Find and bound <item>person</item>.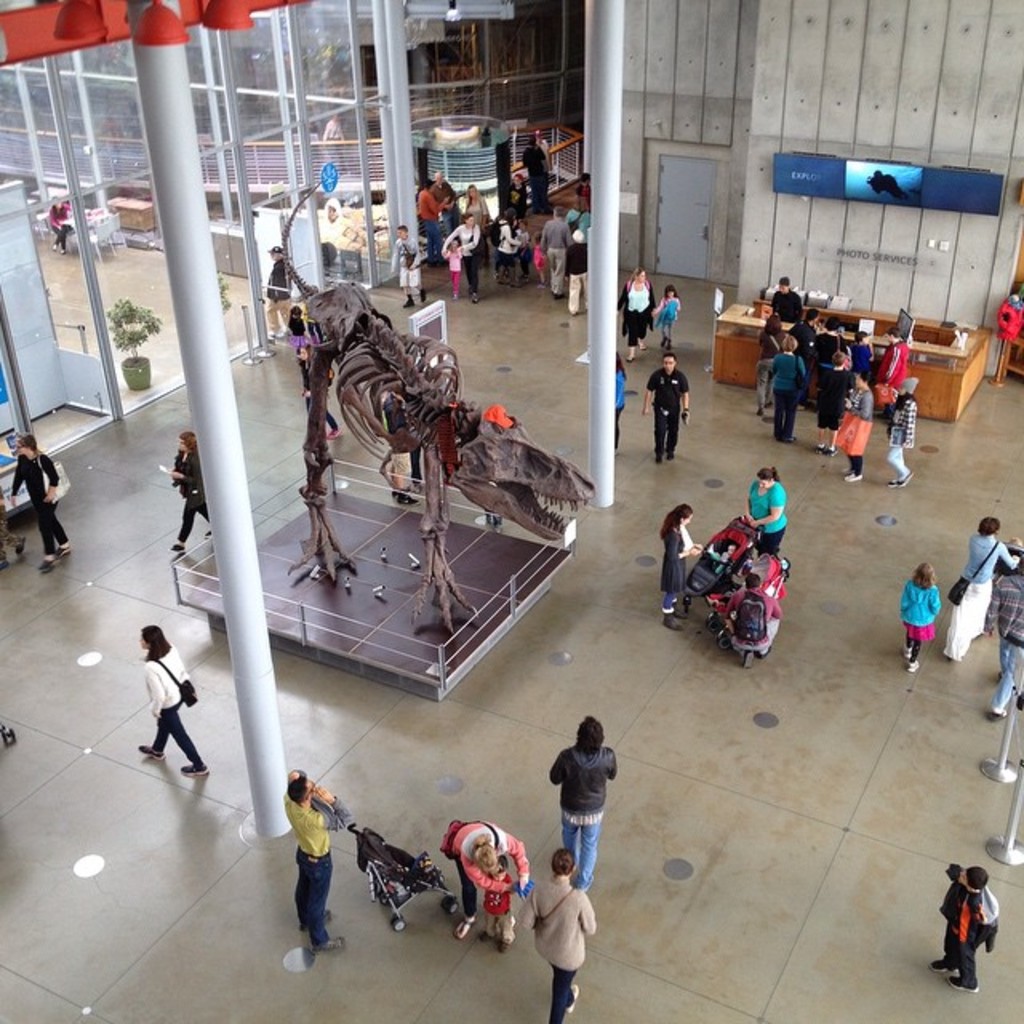
Bound: [left=382, top=387, right=422, bottom=509].
